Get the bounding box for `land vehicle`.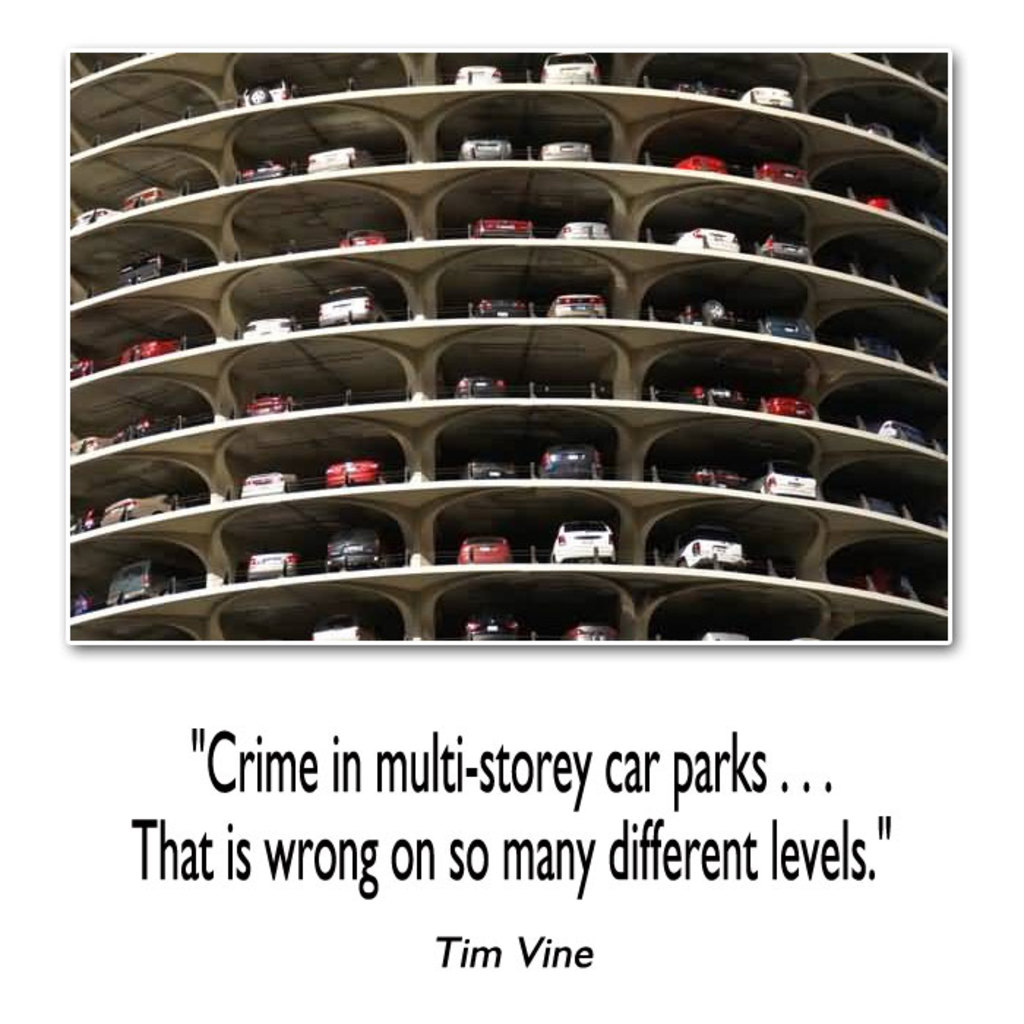
bbox(467, 139, 509, 161).
